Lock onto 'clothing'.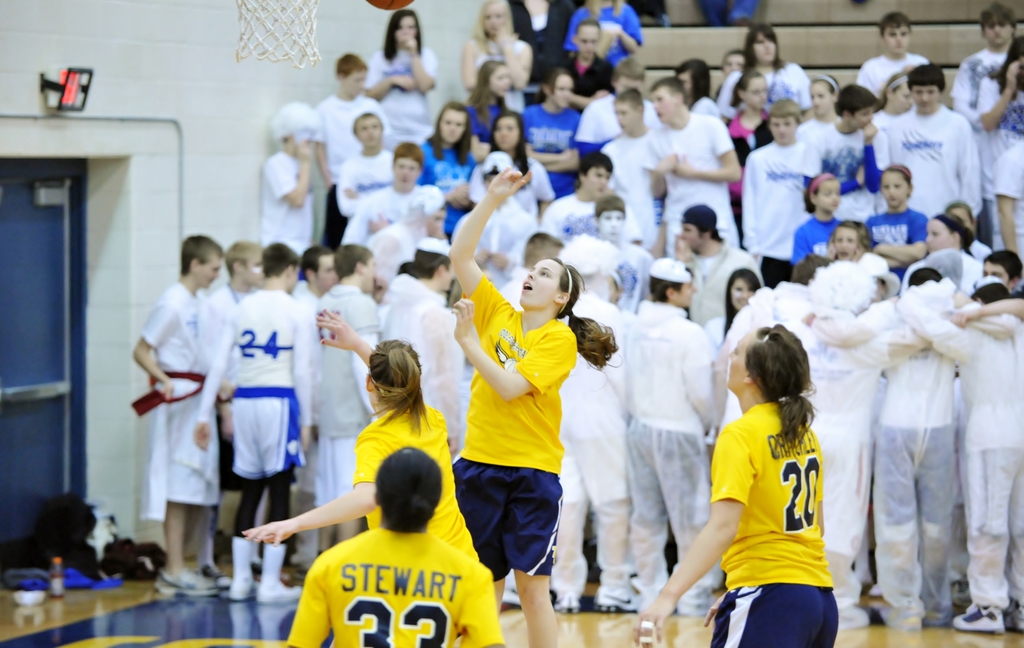
Locked: l=307, t=92, r=374, b=228.
